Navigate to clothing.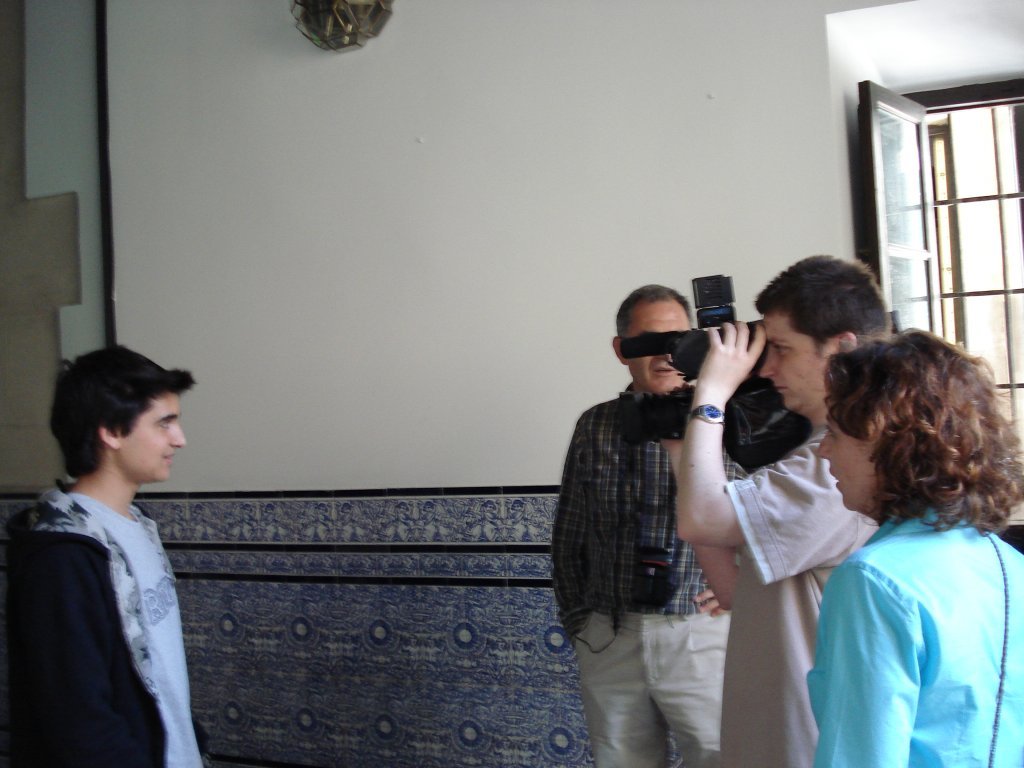
Navigation target: <box>0,480,209,767</box>.
